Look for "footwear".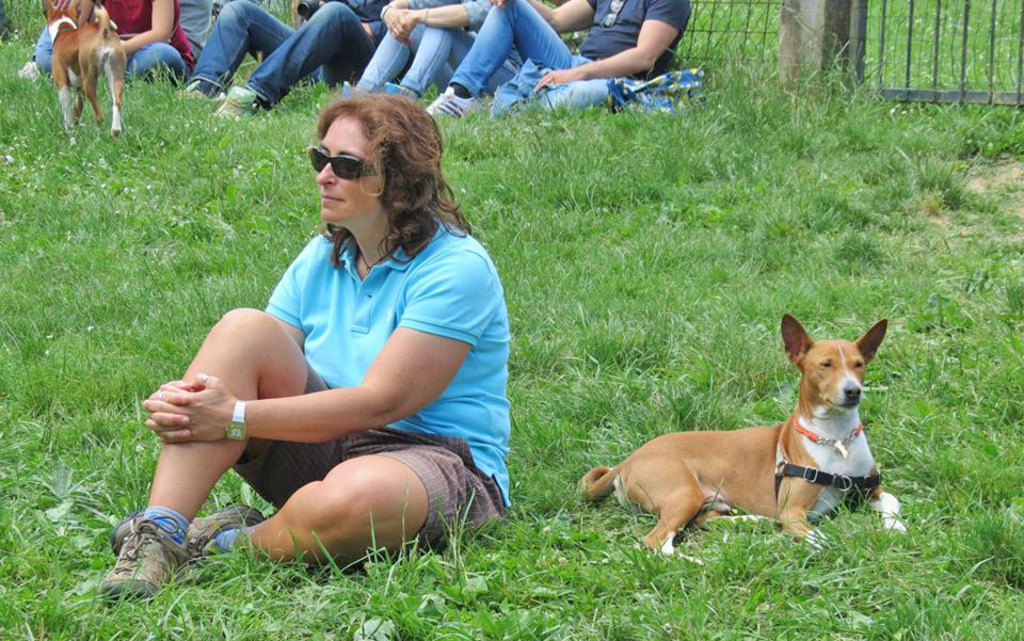
Found: locate(382, 81, 420, 102).
